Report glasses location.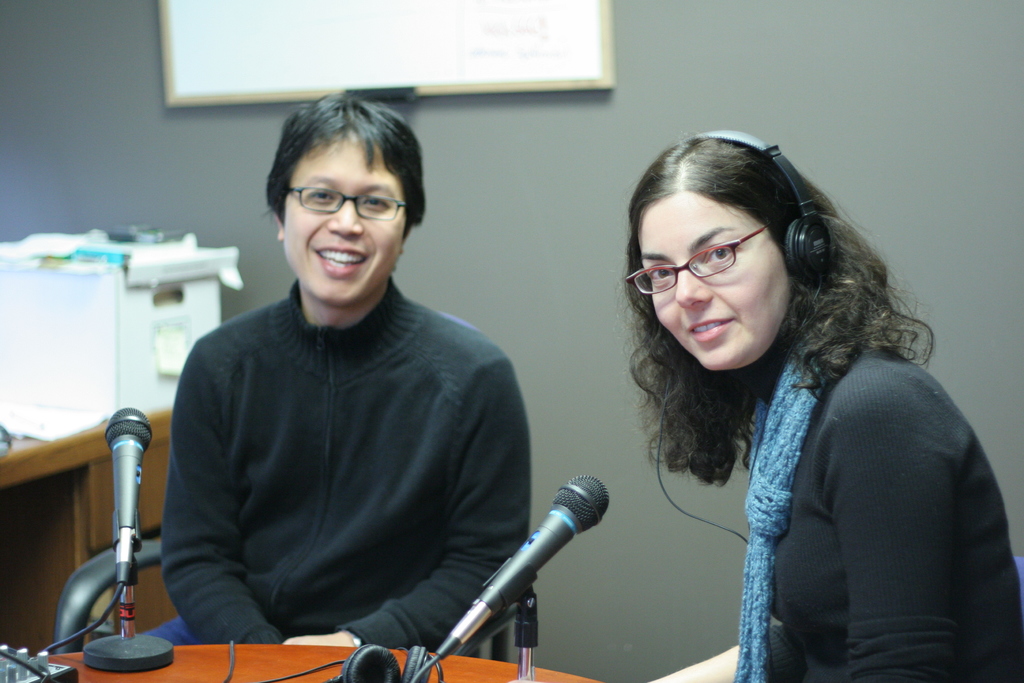
Report: rect(640, 239, 780, 299).
